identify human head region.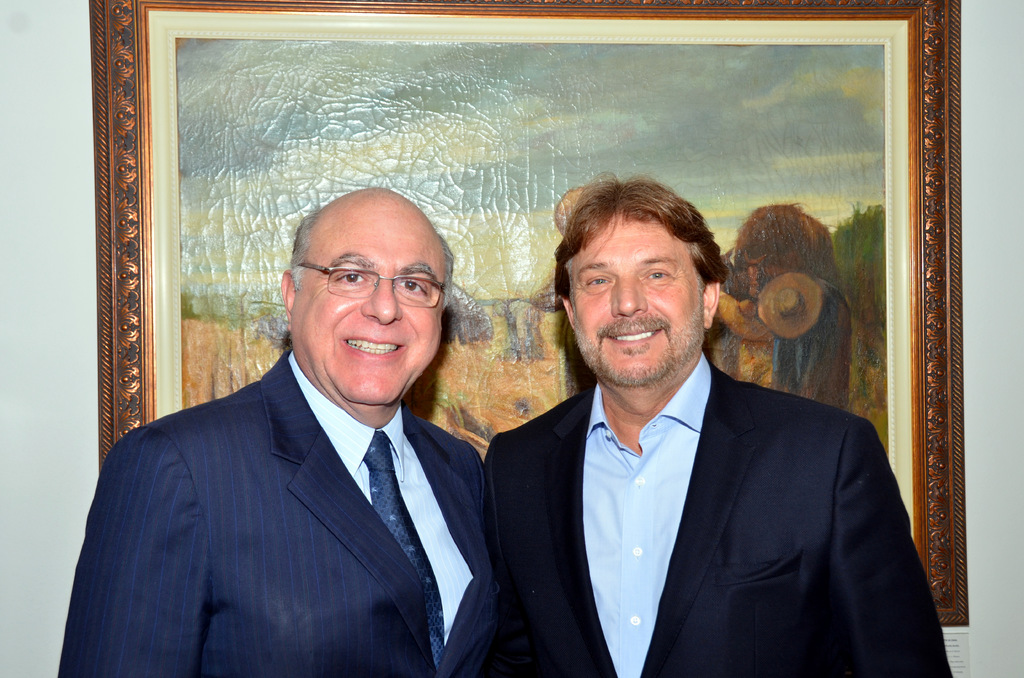
Region: Rect(278, 187, 449, 408).
